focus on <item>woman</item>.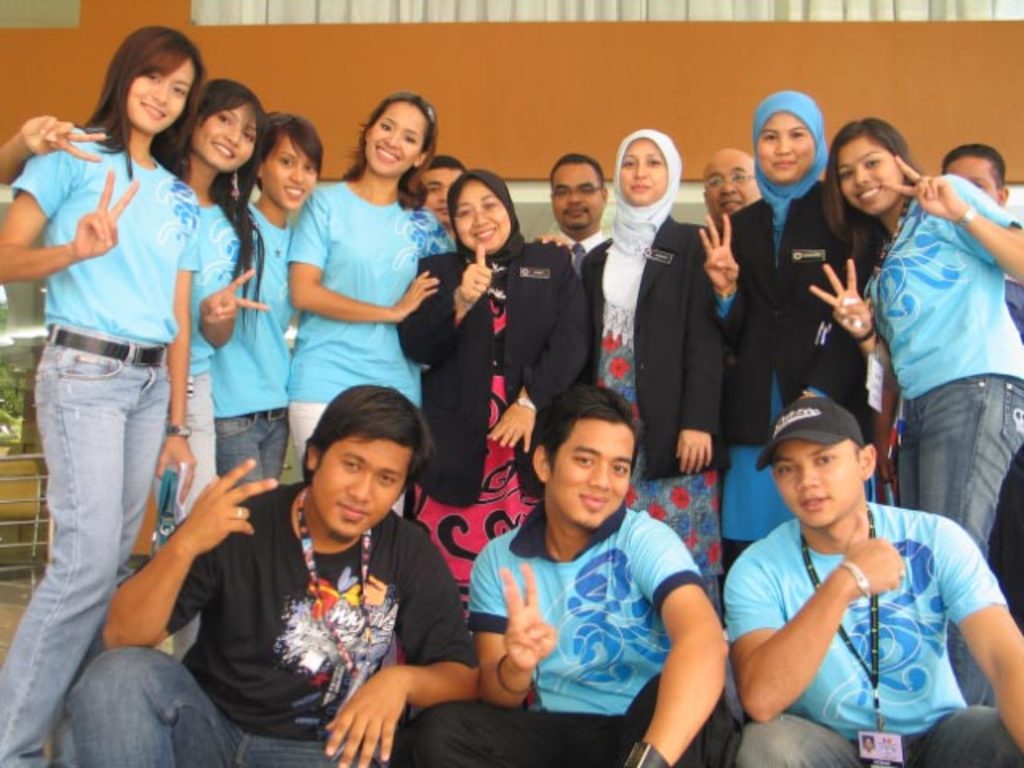
Focused at bbox(579, 126, 723, 634).
